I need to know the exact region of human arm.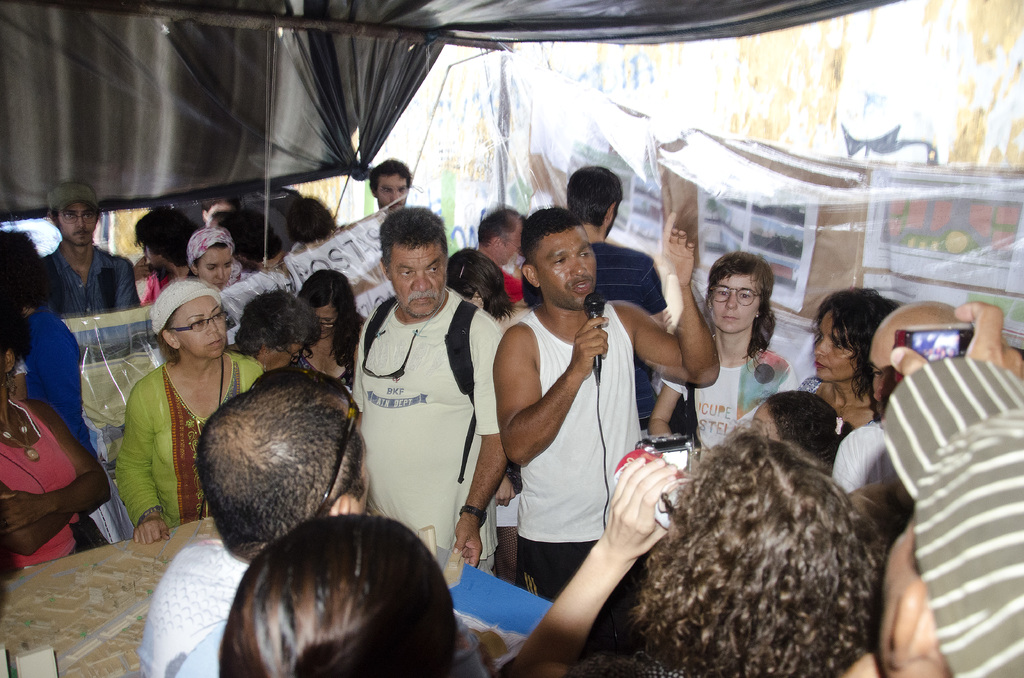
Region: 0:510:72:555.
